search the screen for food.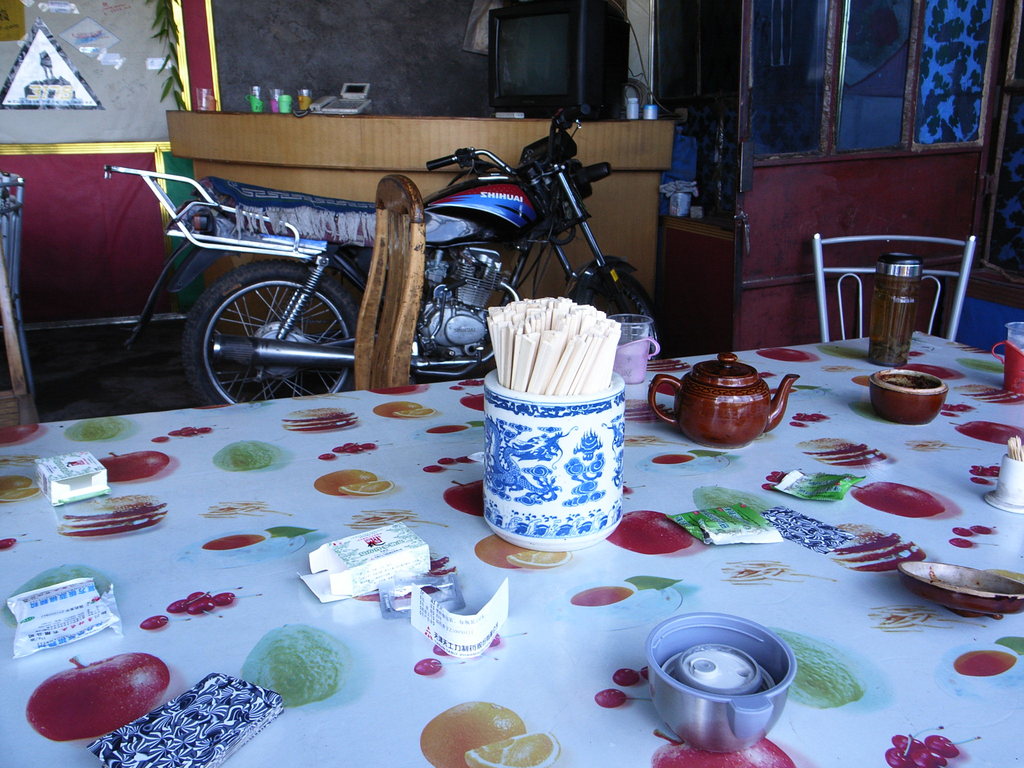
Found at [left=773, top=627, right=863, bottom=708].
